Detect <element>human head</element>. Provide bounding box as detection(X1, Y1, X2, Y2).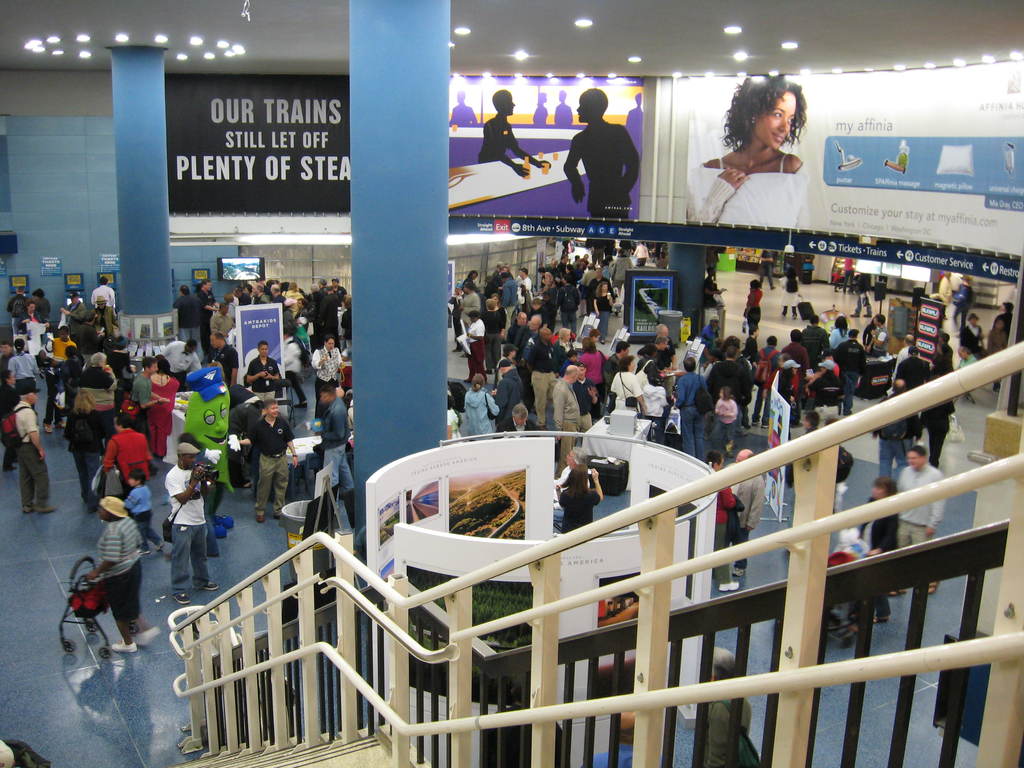
detection(463, 282, 476, 294).
